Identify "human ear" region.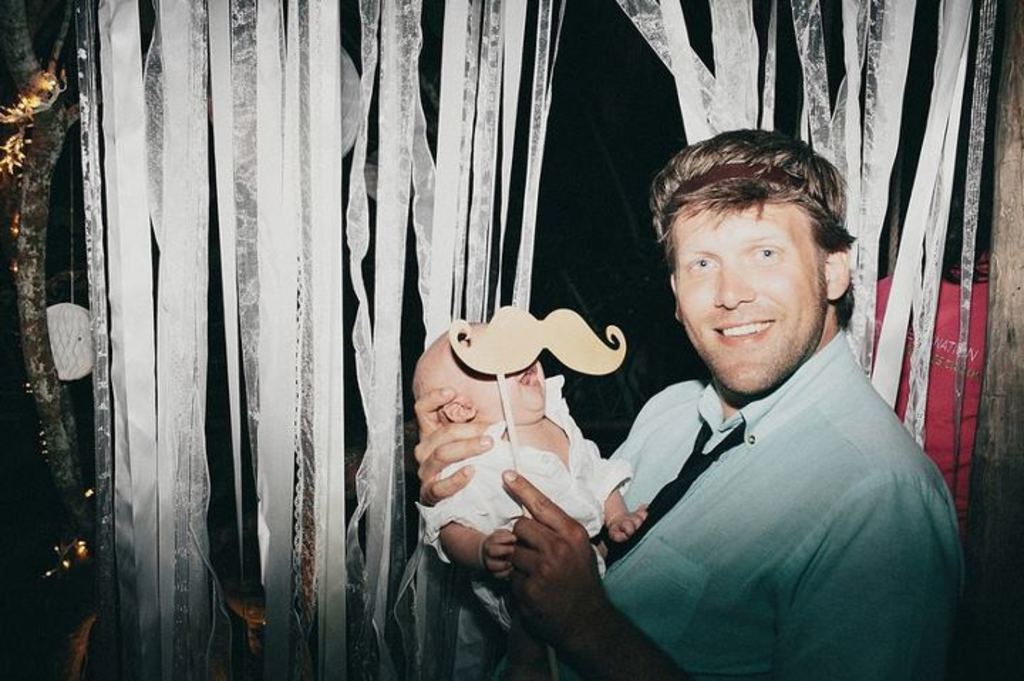
Region: left=821, top=242, right=852, bottom=299.
